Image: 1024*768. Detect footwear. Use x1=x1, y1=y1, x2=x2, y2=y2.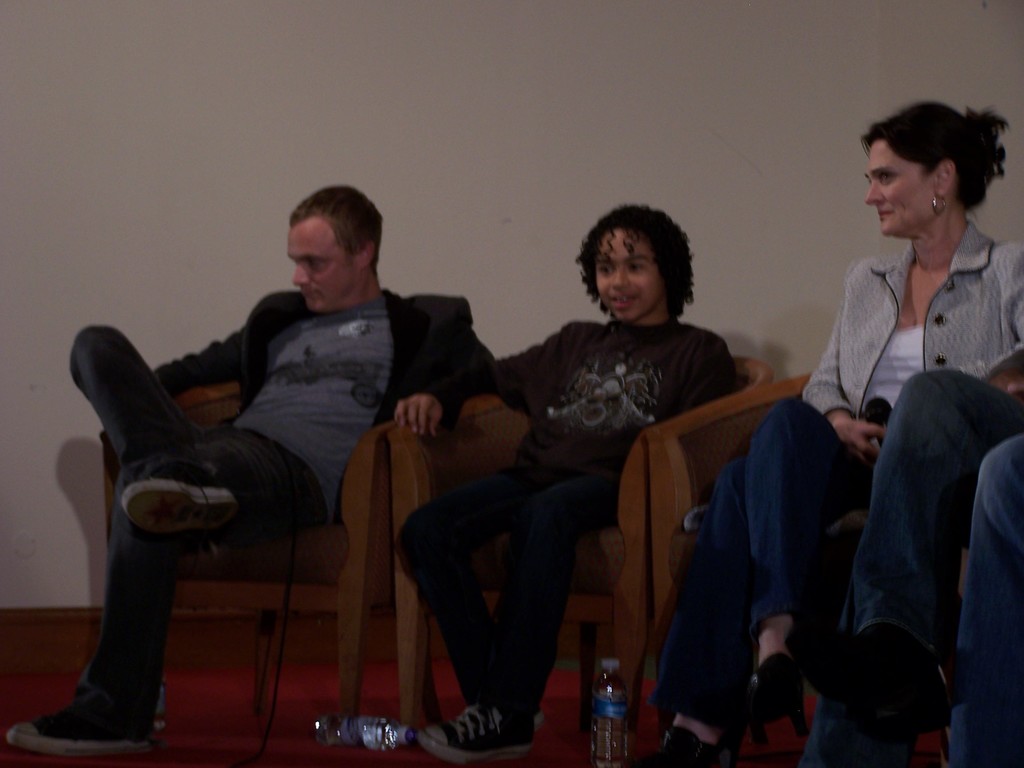
x1=124, y1=451, x2=243, y2=532.
